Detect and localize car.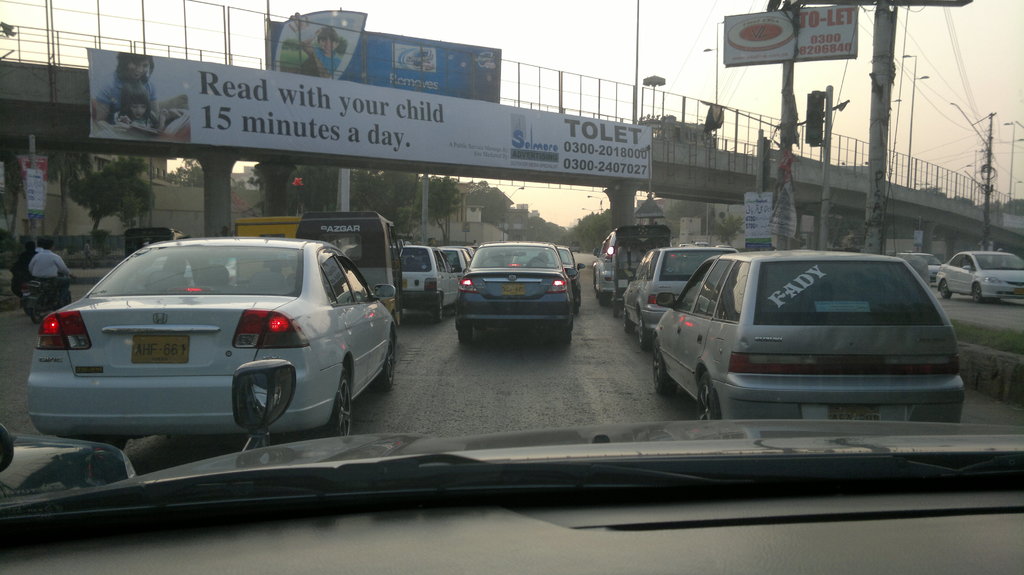
Localized at [934, 253, 1023, 306].
